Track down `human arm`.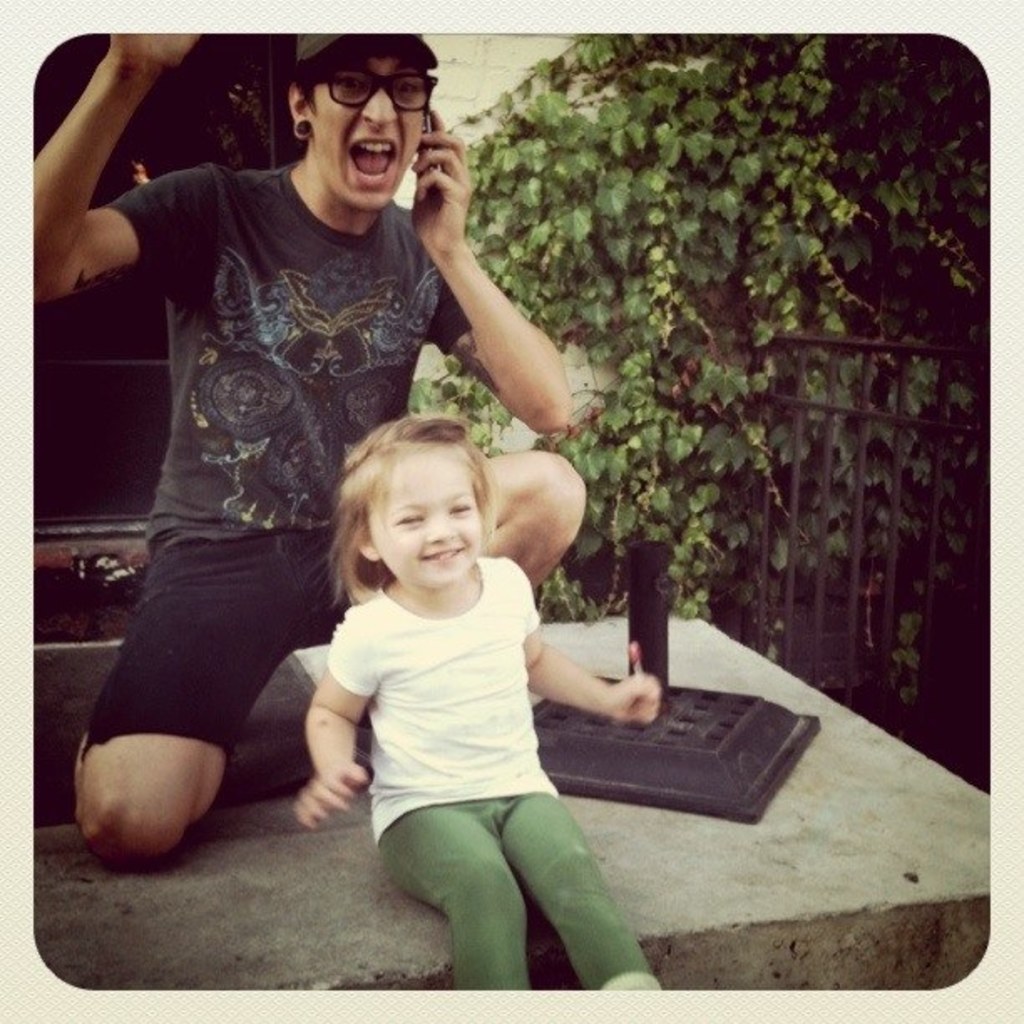
Tracked to left=286, top=629, right=368, bottom=832.
